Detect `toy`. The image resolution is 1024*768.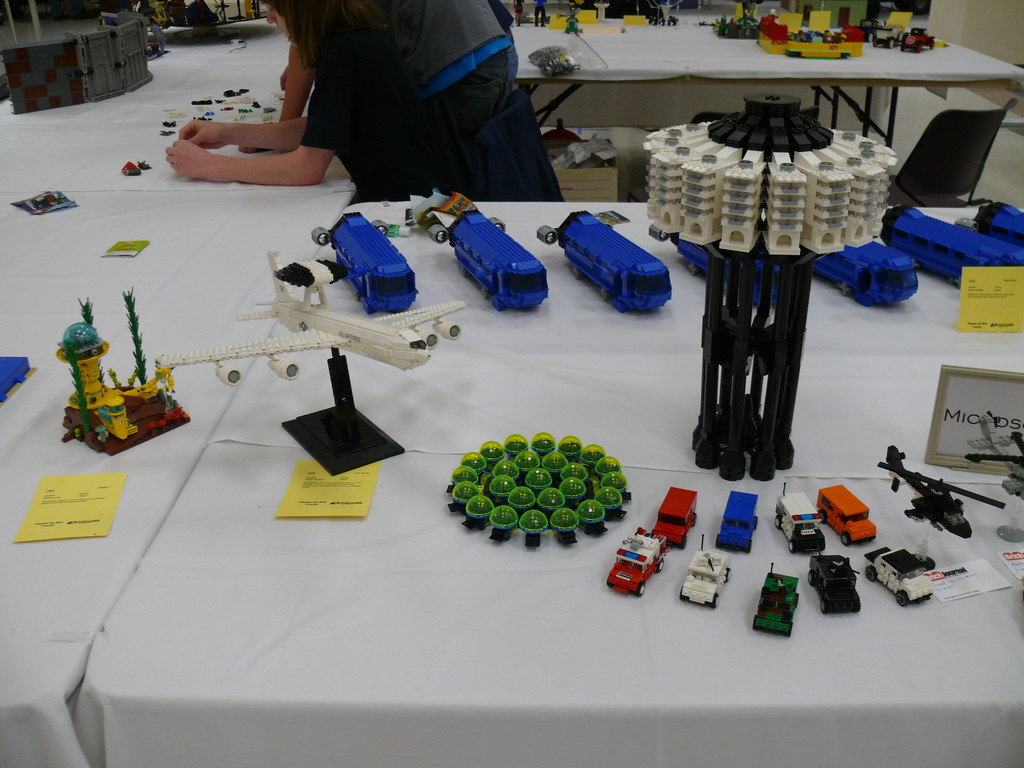
<box>787,0,865,30</box>.
